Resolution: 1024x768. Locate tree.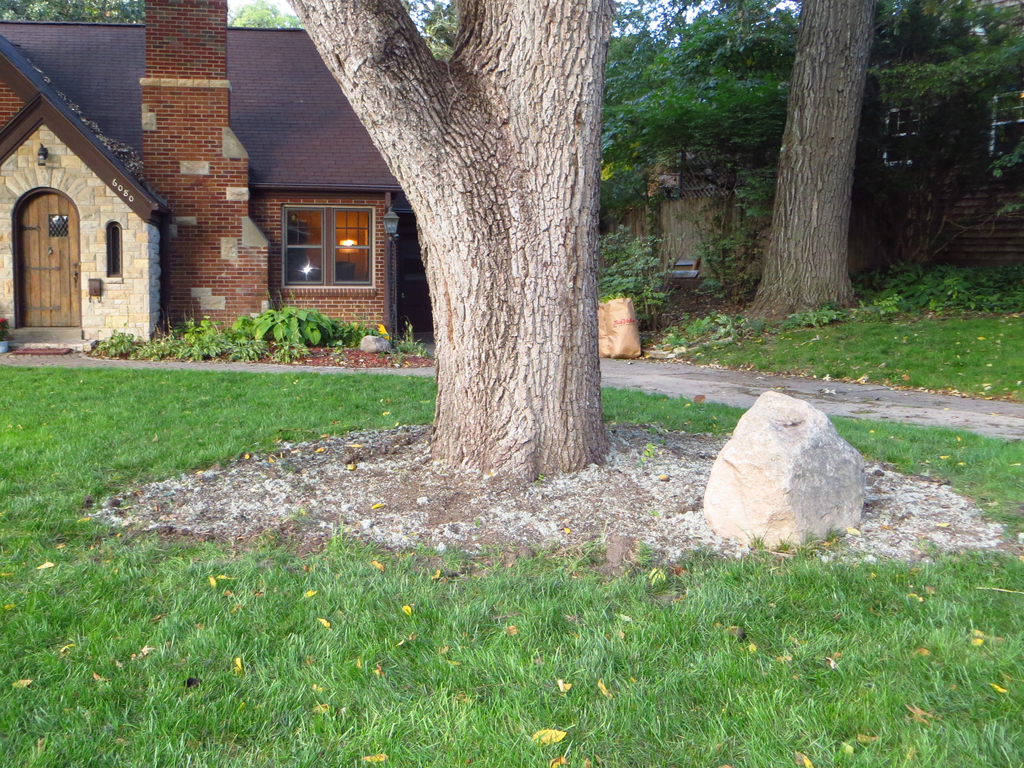
region(281, 0, 620, 480).
